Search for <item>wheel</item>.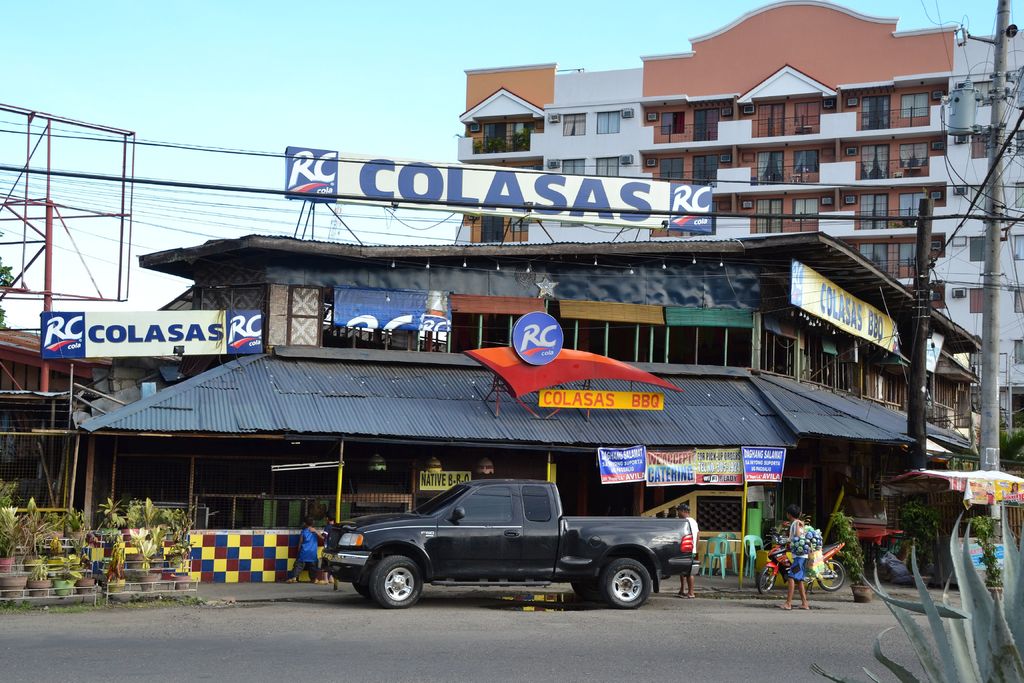
Found at <box>818,554,849,593</box>.
